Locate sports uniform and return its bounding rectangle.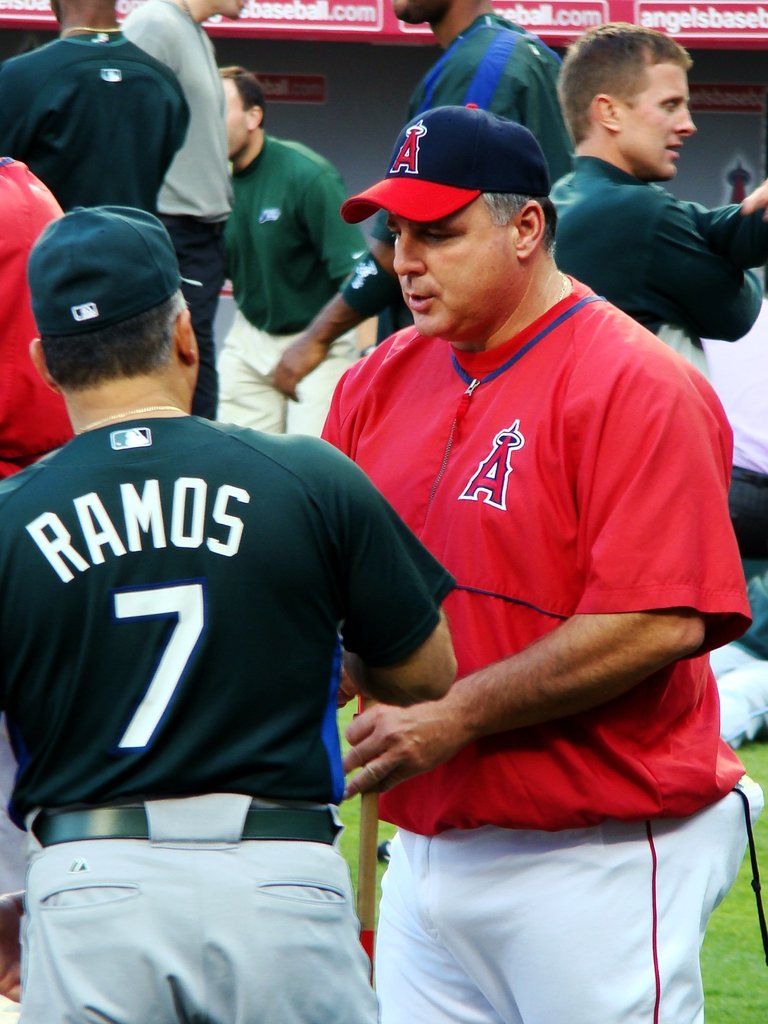
<region>0, 45, 196, 214</region>.
